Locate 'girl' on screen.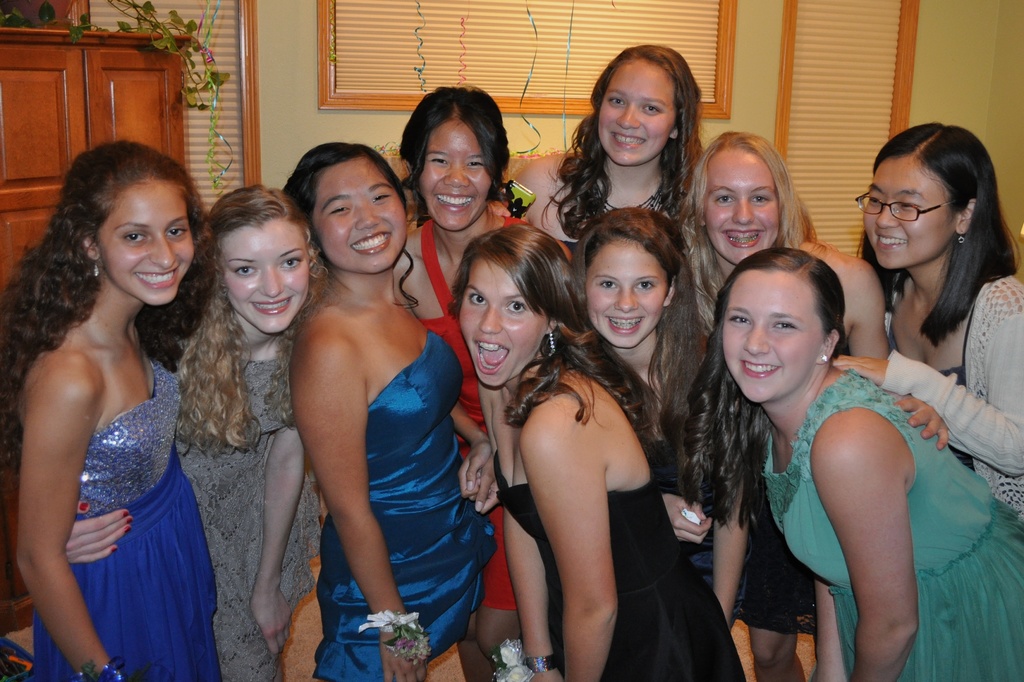
On screen at [675, 246, 1023, 681].
